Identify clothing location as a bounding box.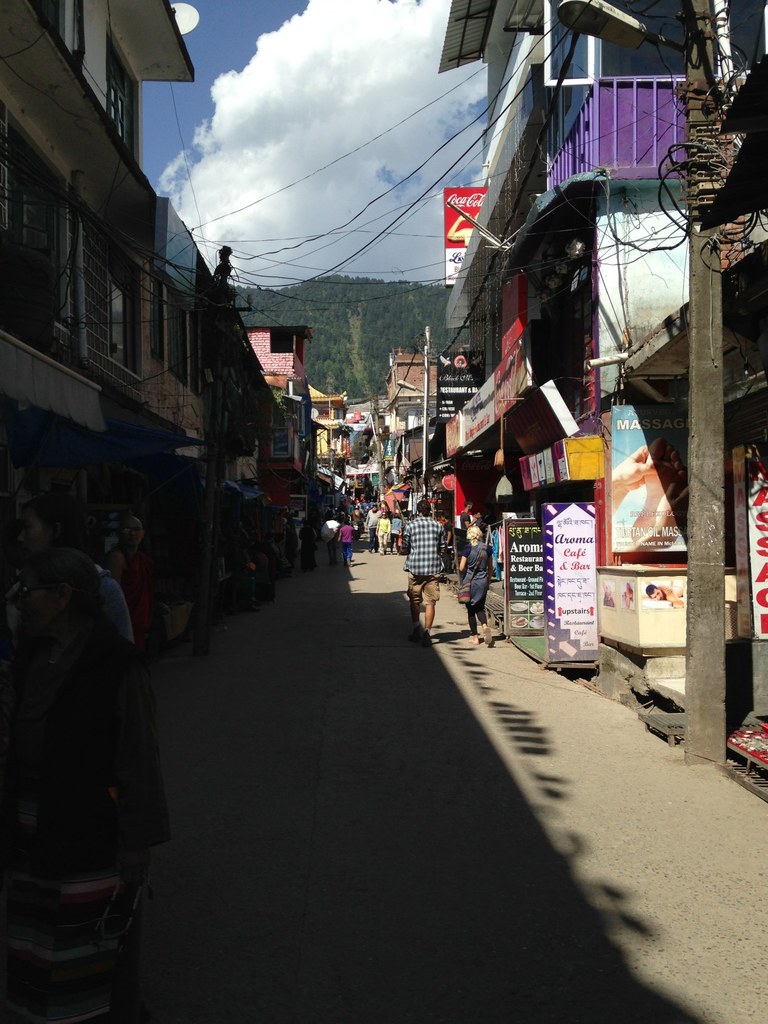
{"x1": 461, "y1": 543, "x2": 491, "y2": 614}.
